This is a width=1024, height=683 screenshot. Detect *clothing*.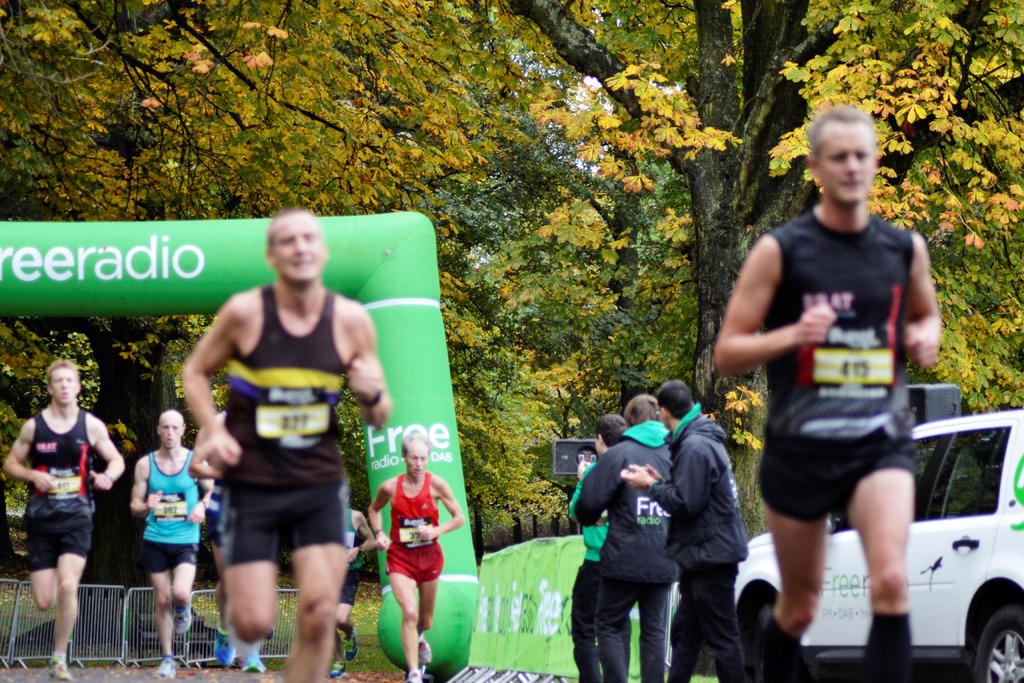
locate(387, 474, 447, 583).
